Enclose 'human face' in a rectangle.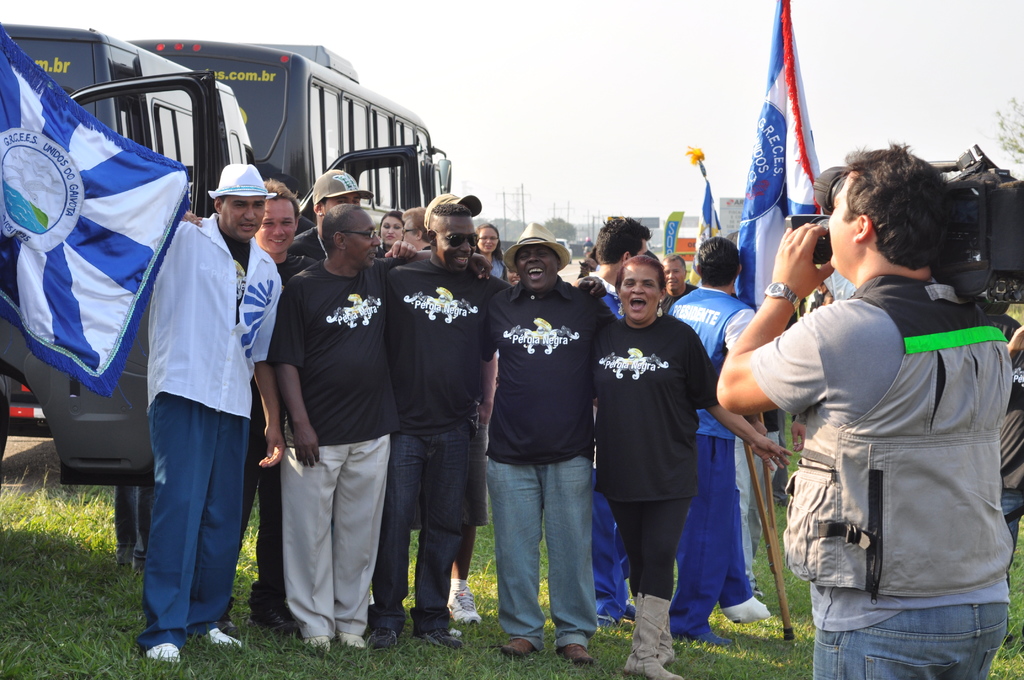
box(826, 176, 852, 269).
